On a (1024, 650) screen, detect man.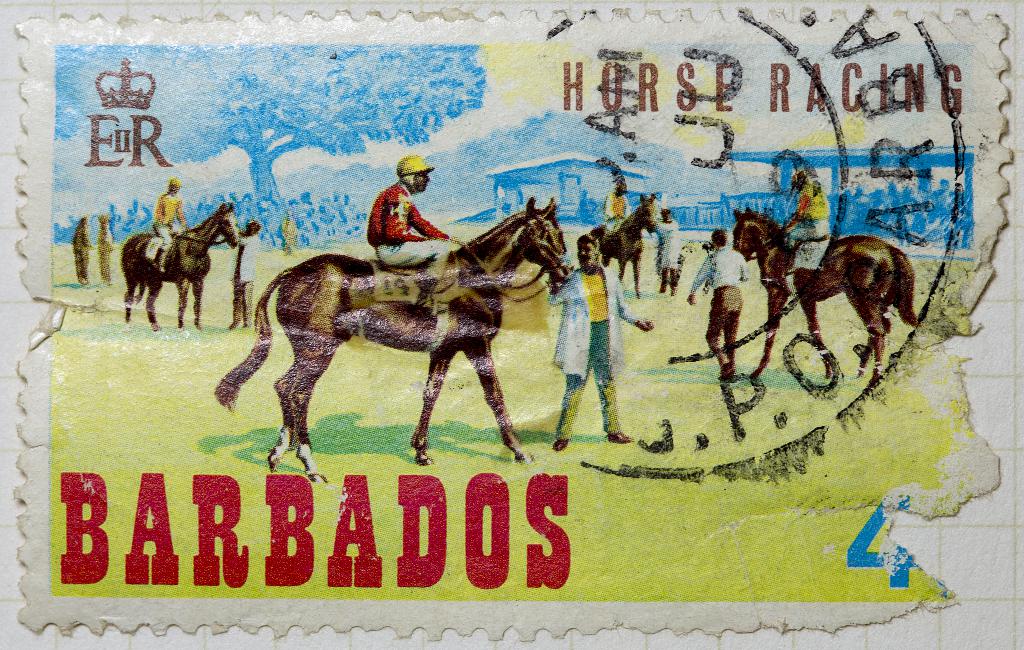
l=228, t=221, r=260, b=327.
